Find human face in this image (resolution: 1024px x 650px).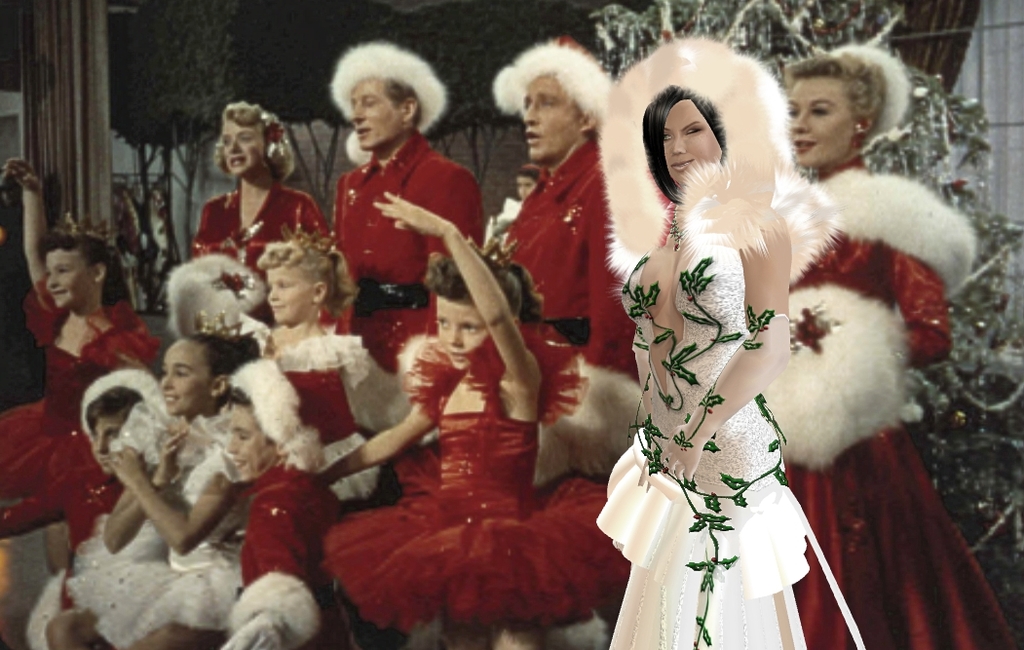
[left=518, top=75, right=581, bottom=160].
